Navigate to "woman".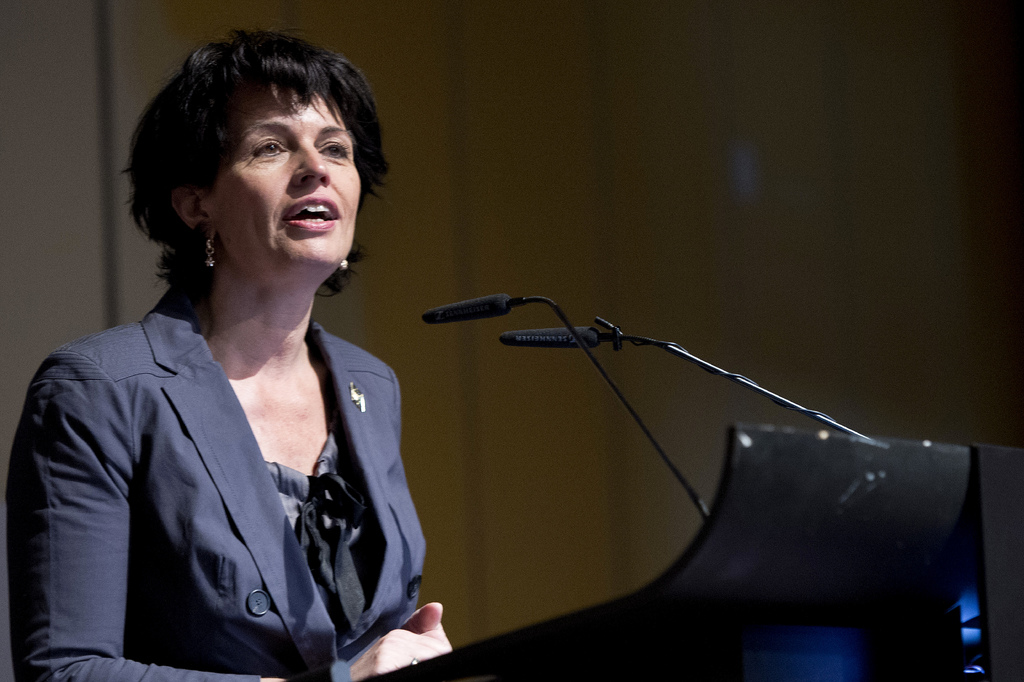
Navigation target: {"left": 22, "top": 43, "right": 463, "bottom": 677}.
